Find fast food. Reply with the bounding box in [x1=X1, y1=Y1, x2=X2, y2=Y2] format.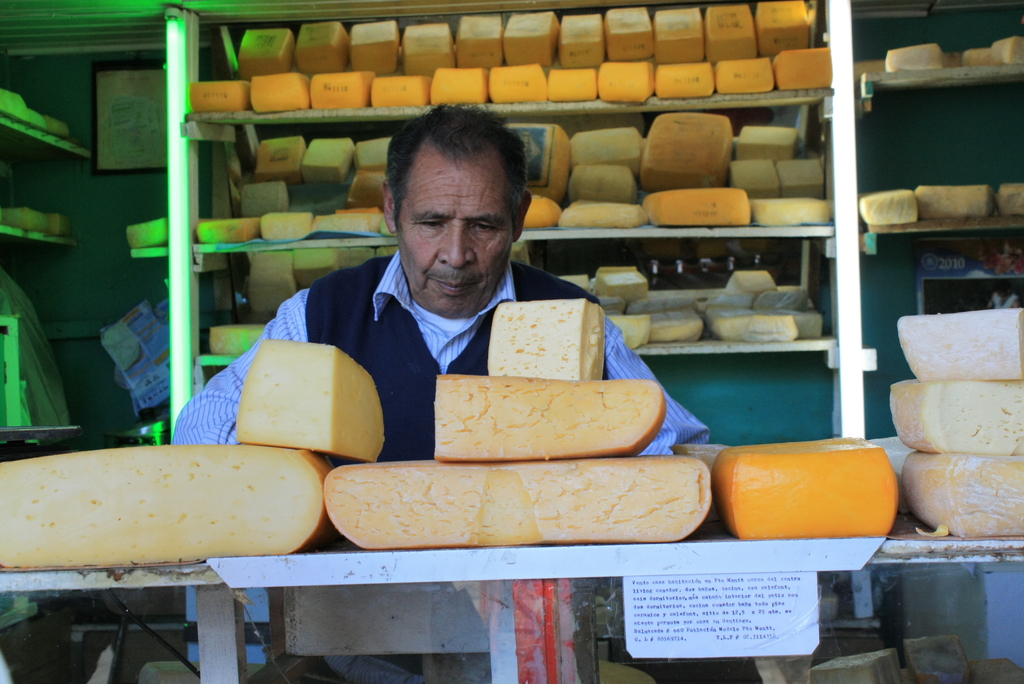
[x1=302, y1=133, x2=353, y2=190].
